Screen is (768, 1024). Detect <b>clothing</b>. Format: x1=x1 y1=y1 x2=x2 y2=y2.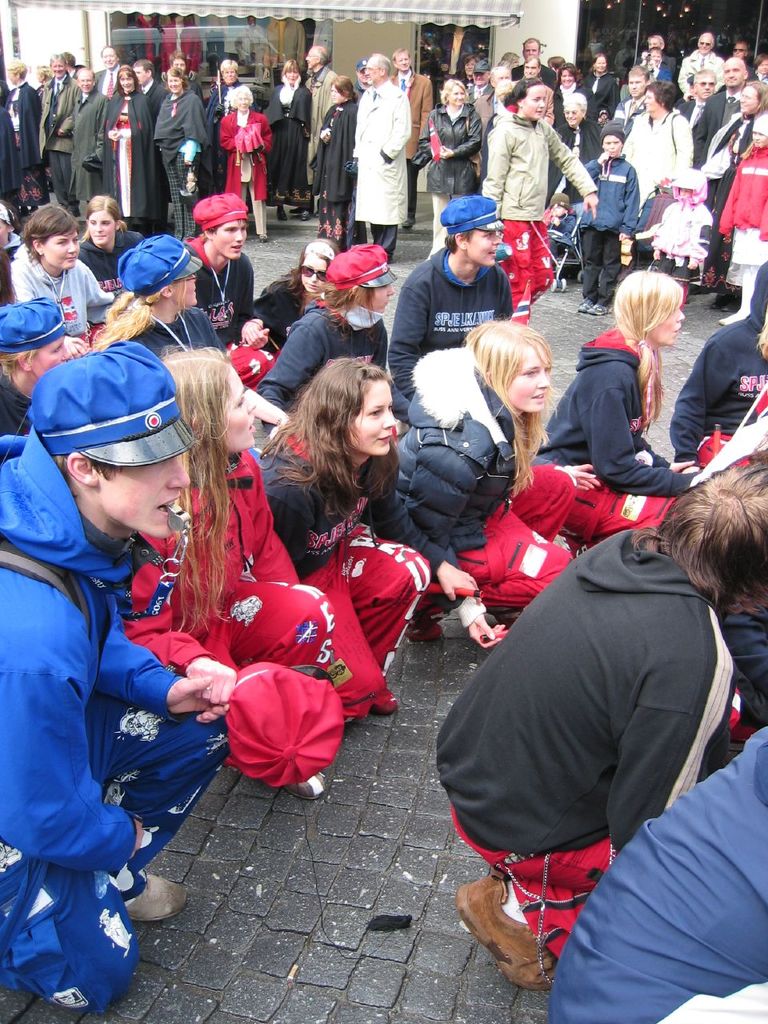
x1=354 y1=79 x2=421 y2=241.
